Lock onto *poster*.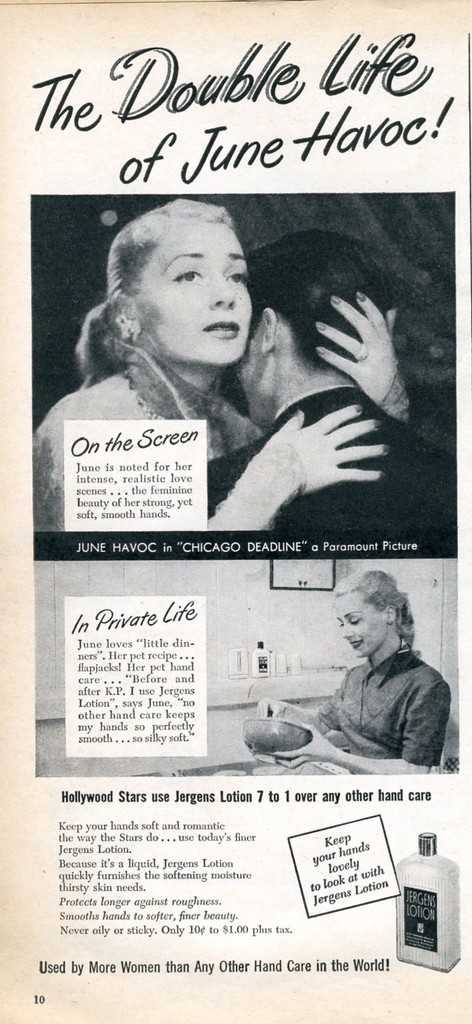
Locked: bbox=(0, 0, 471, 1023).
